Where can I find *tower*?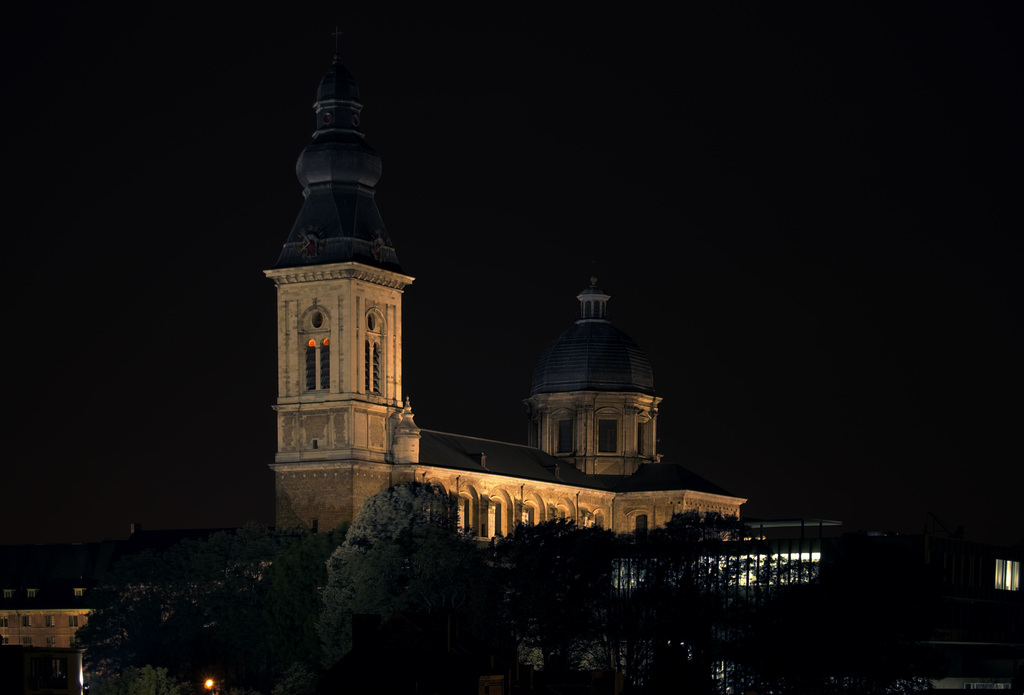
You can find it at [x1=521, y1=277, x2=664, y2=473].
